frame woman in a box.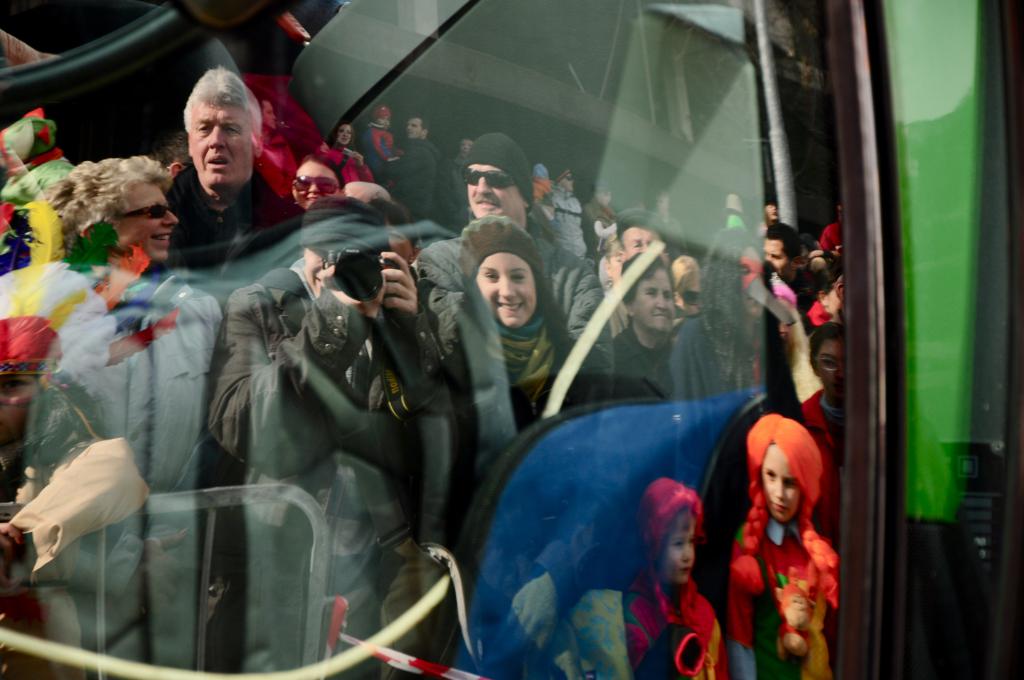
329,118,367,163.
